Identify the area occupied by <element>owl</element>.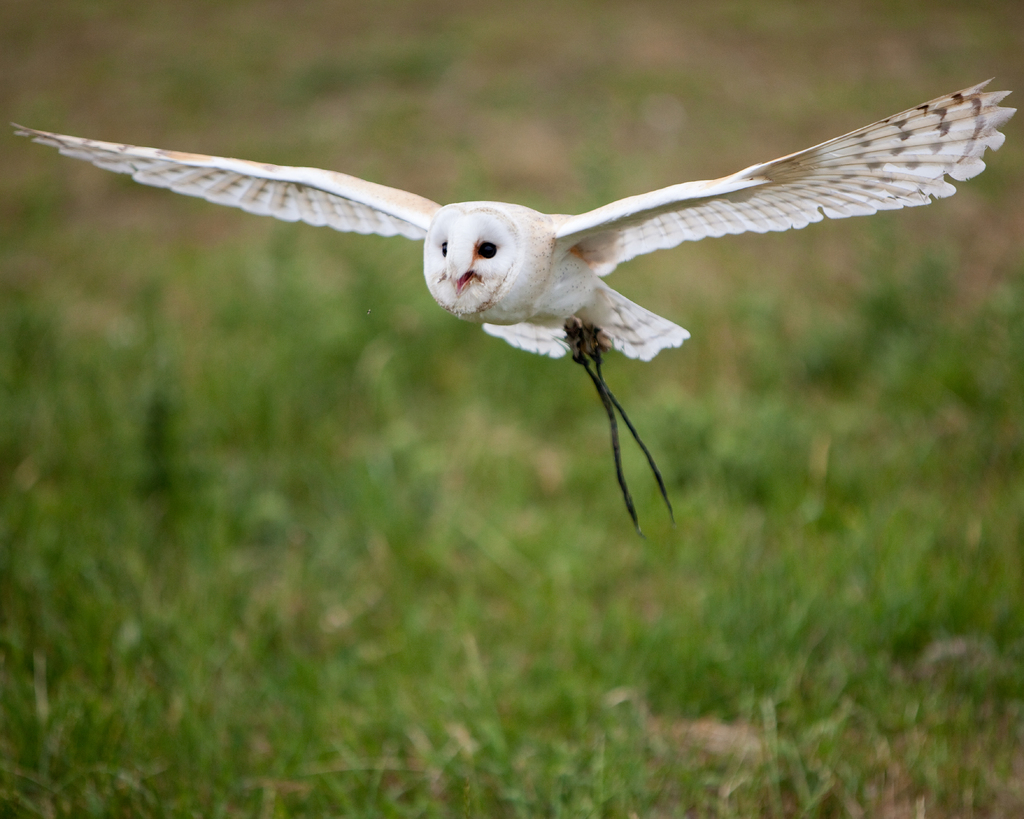
Area: select_region(15, 65, 1011, 550).
